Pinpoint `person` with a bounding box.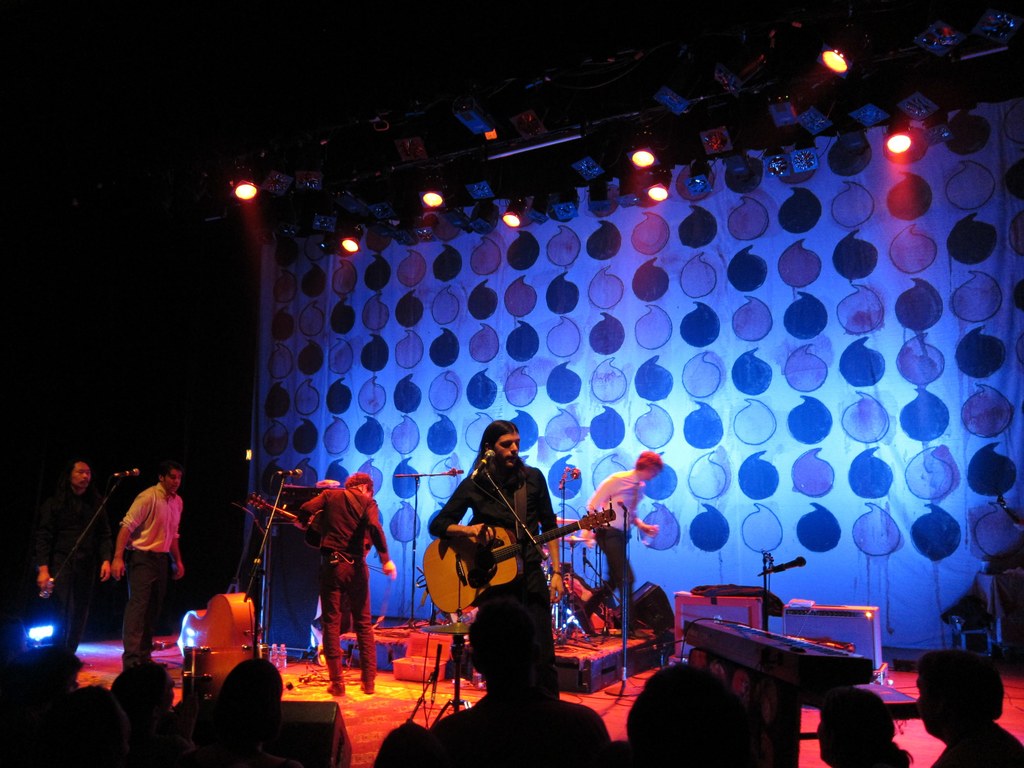
{"x1": 273, "y1": 474, "x2": 340, "y2": 549}.
